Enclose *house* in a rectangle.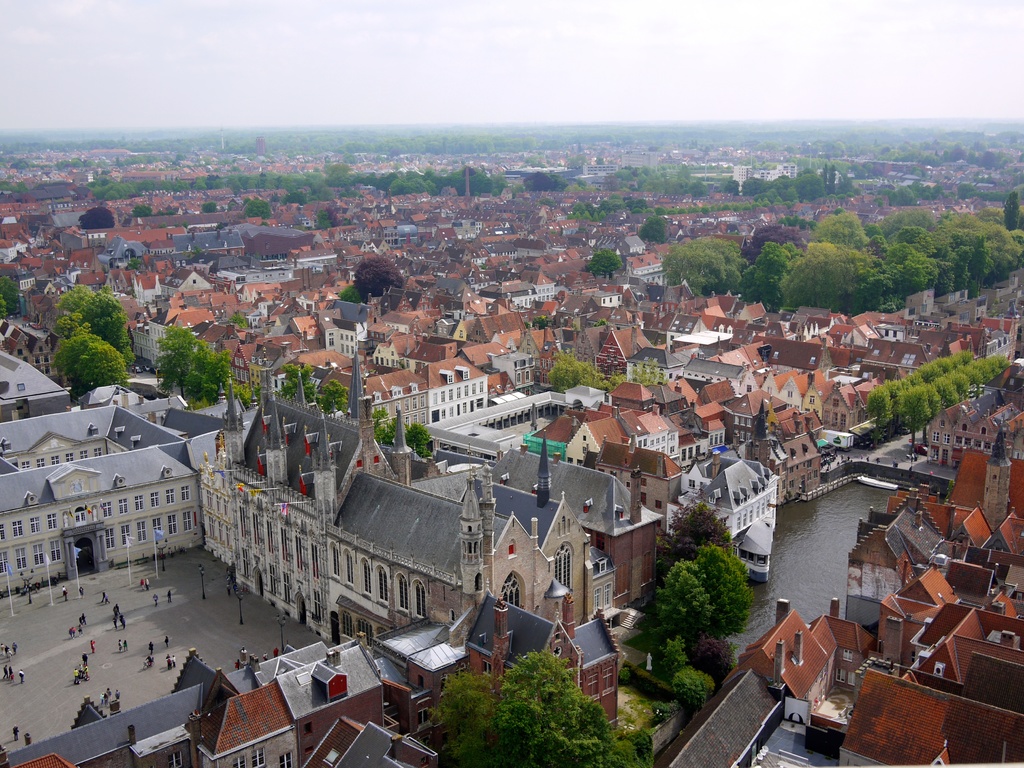
<region>834, 666, 1023, 764</region>.
